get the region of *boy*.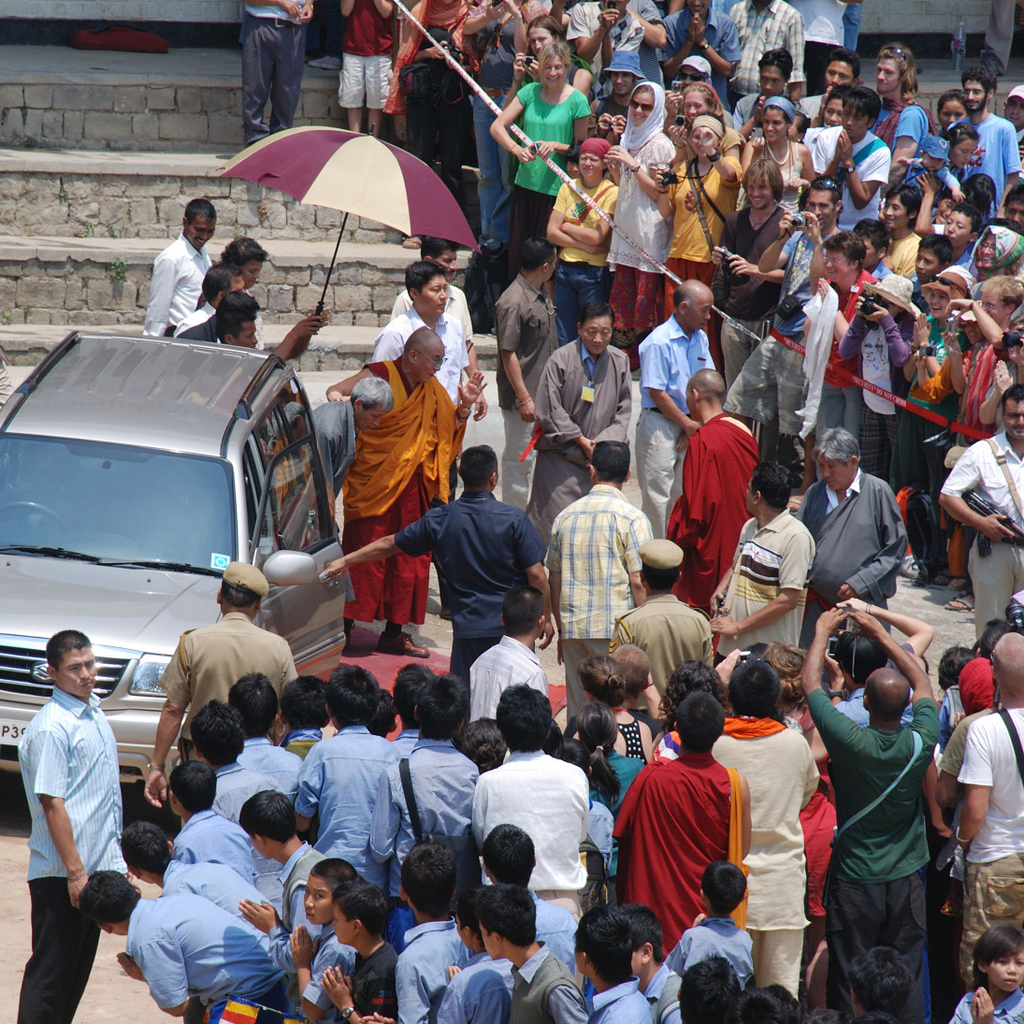
rect(486, 881, 589, 1023).
